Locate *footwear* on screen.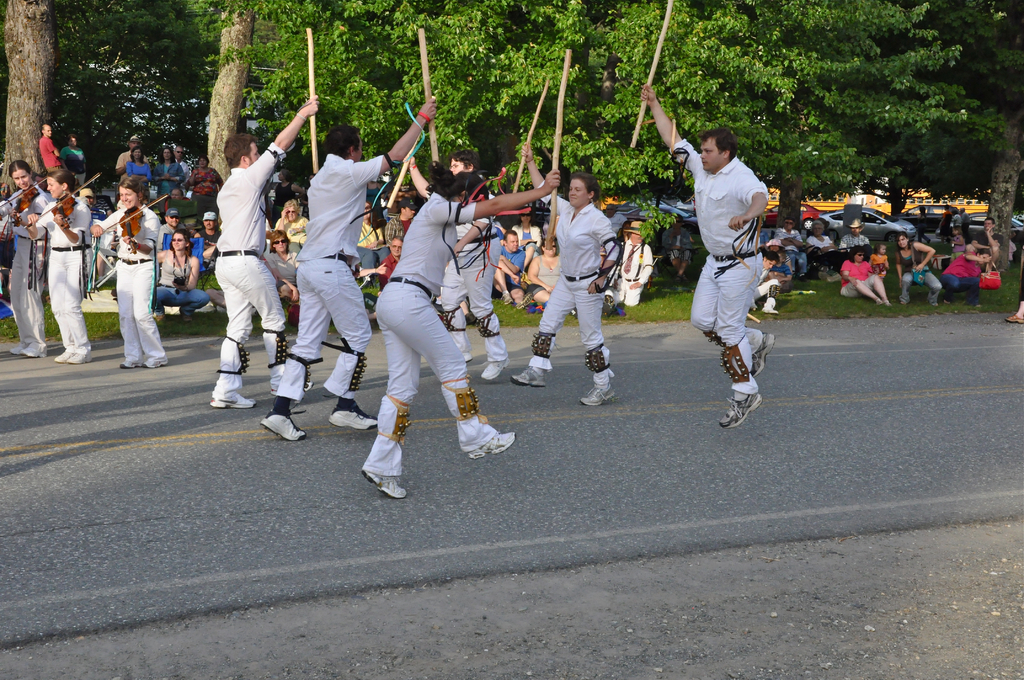
On screen at [x1=67, y1=352, x2=88, y2=368].
